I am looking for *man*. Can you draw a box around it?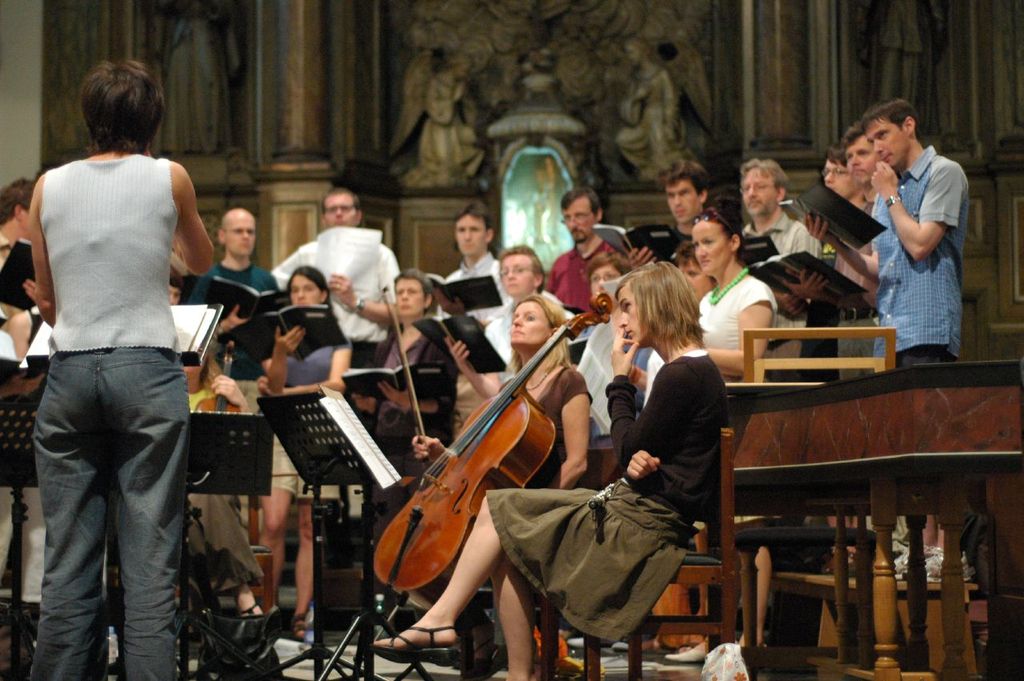
Sure, the bounding box is box(257, 190, 406, 394).
